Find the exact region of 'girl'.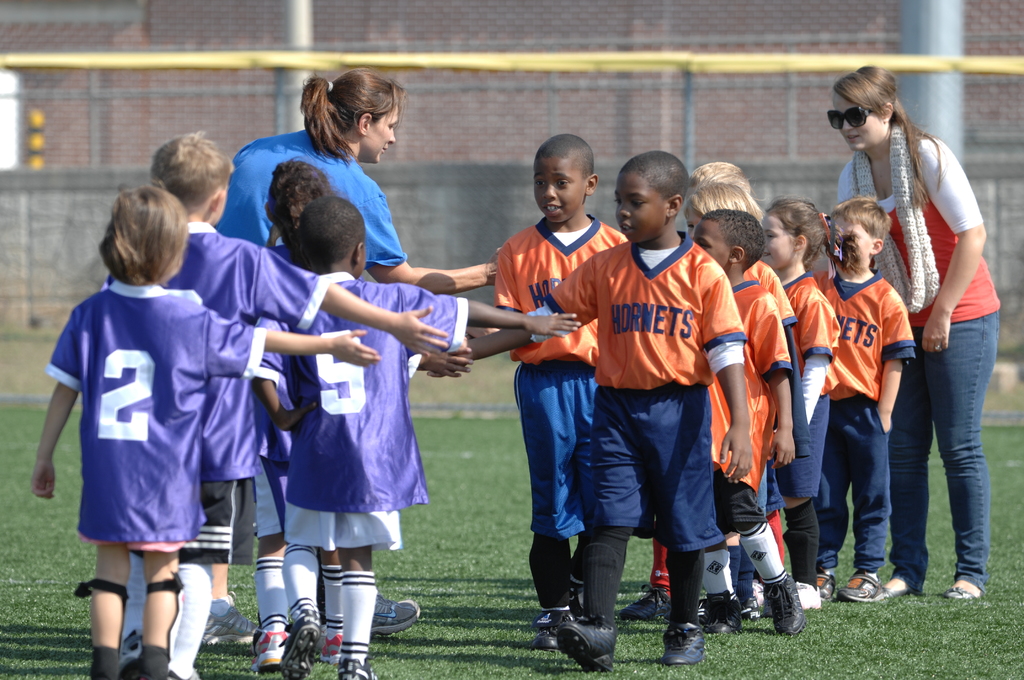
Exact region: 761, 193, 851, 609.
